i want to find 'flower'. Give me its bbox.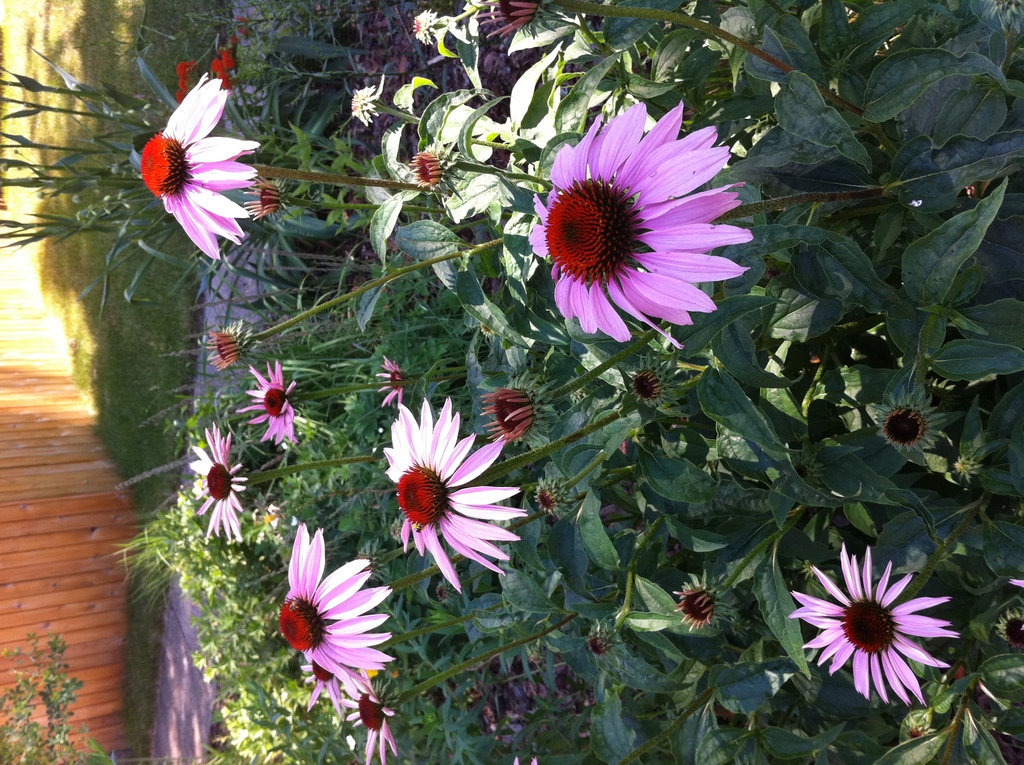
locate(211, 45, 230, 75).
